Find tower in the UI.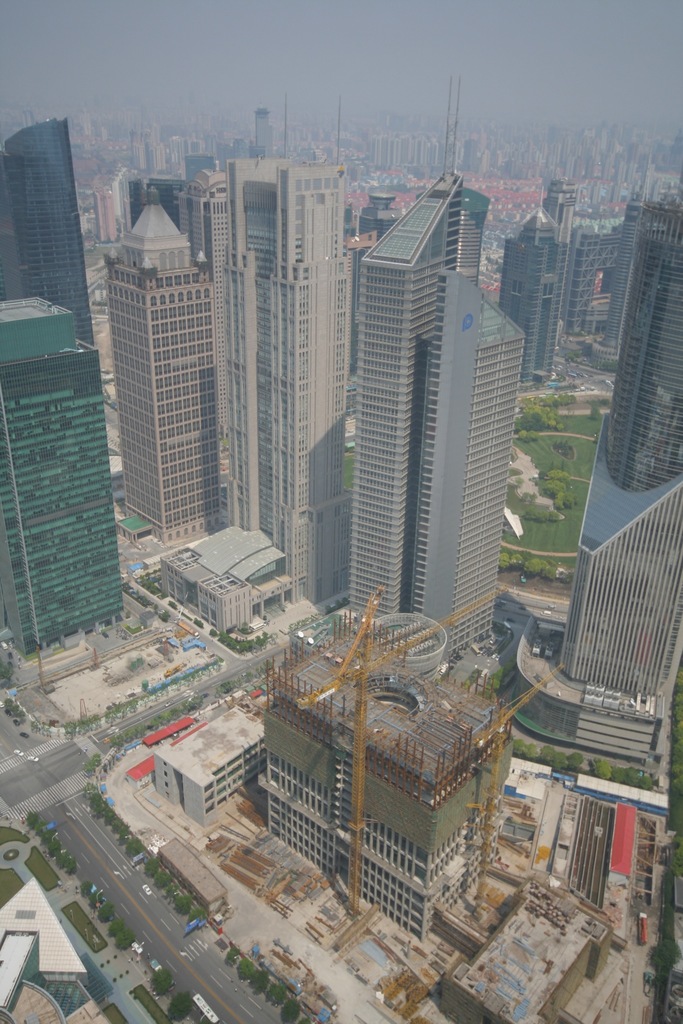
UI element at {"left": 561, "top": 187, "right": 682, "bottom": 703}.
